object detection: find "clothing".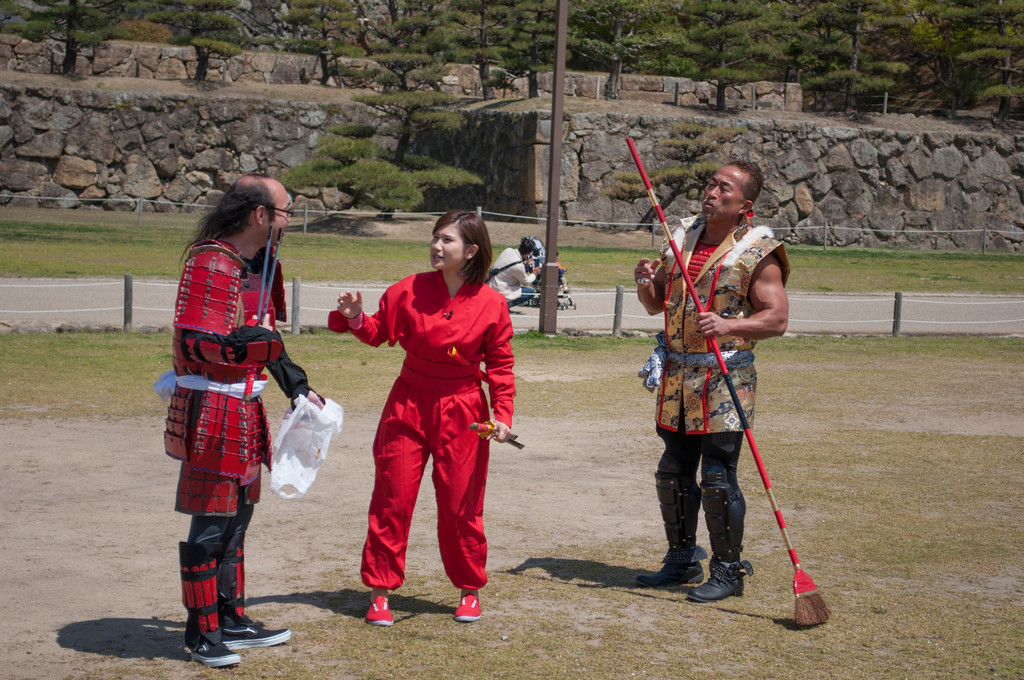
bbox=[486, 245, 535, 306].
